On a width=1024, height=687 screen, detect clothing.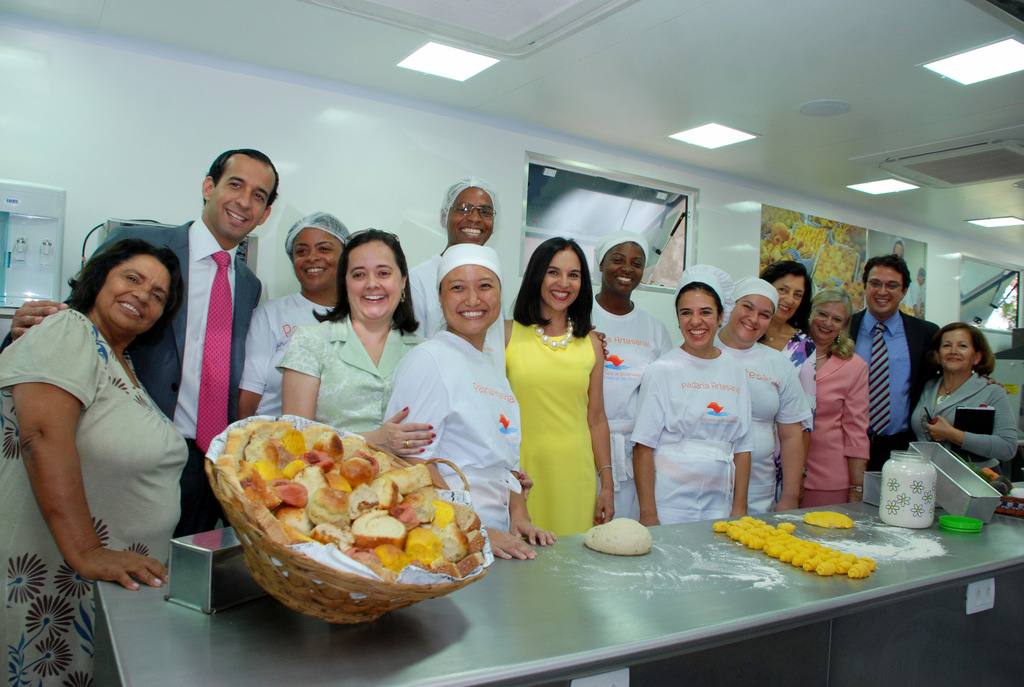
796, 345, 897, 503.
